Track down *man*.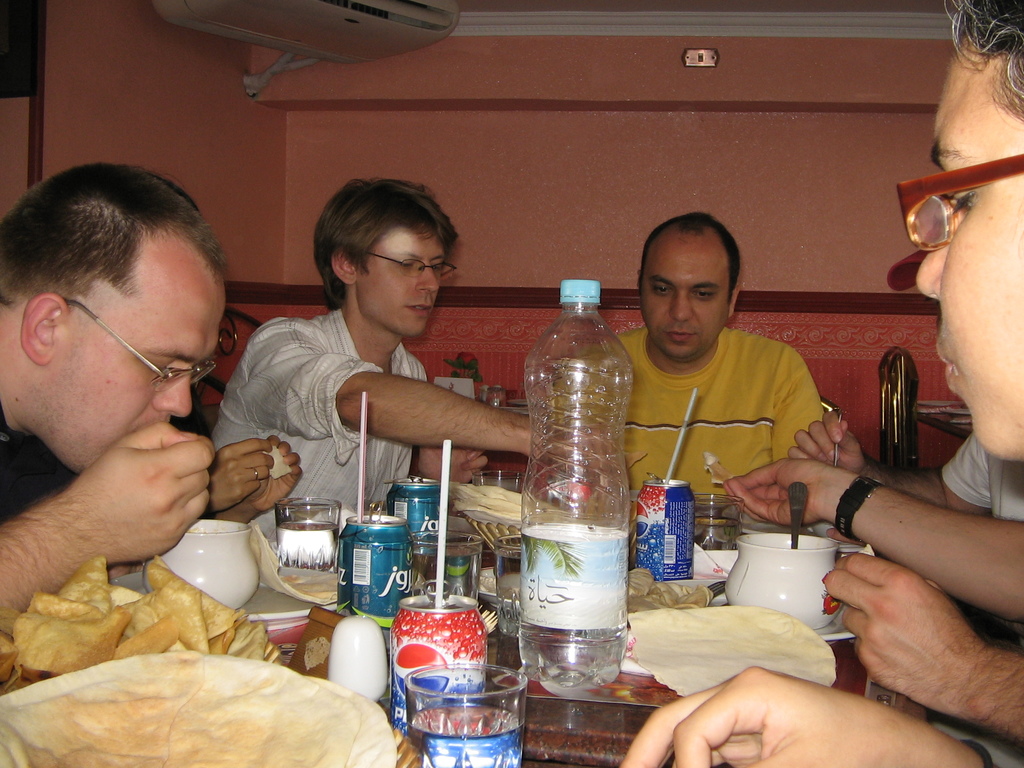
Tracked to locate(546, 213, 826, 537).
